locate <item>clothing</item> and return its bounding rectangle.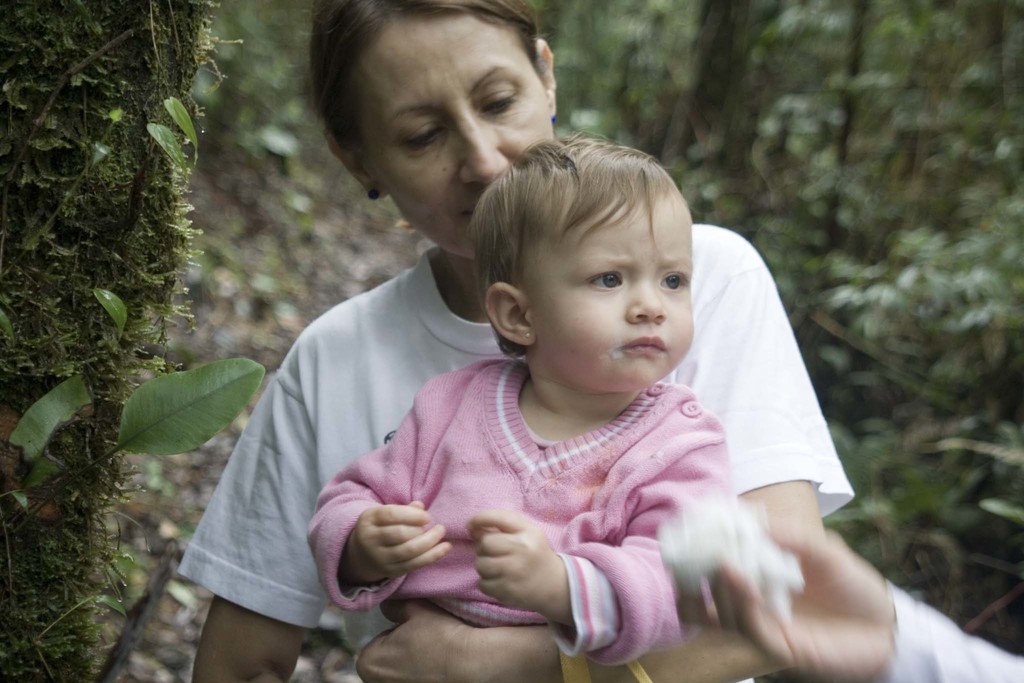
bbox(287, 370, 765, 646).
